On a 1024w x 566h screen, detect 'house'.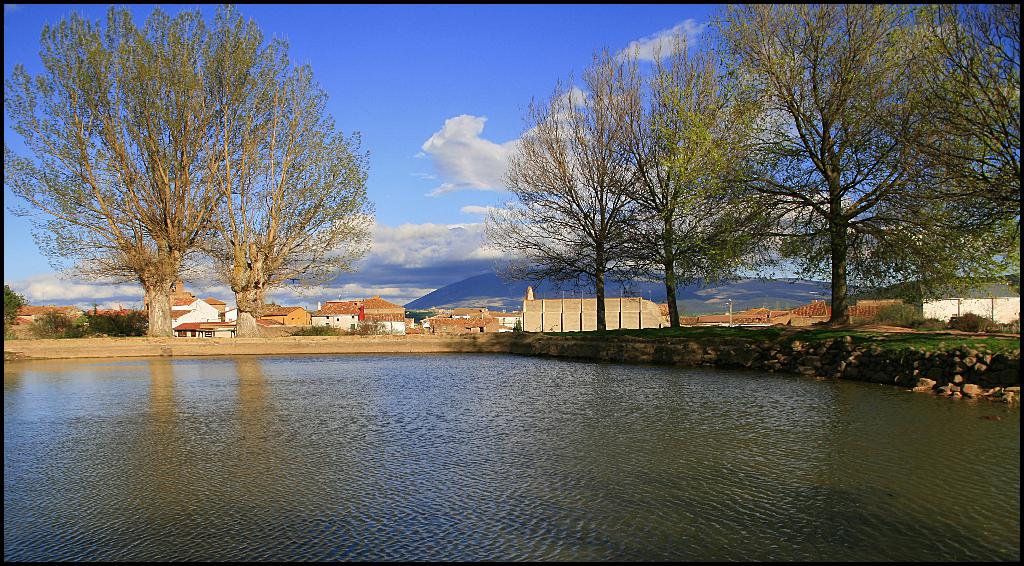
left=429, top=304, right=496, bottom=330.
